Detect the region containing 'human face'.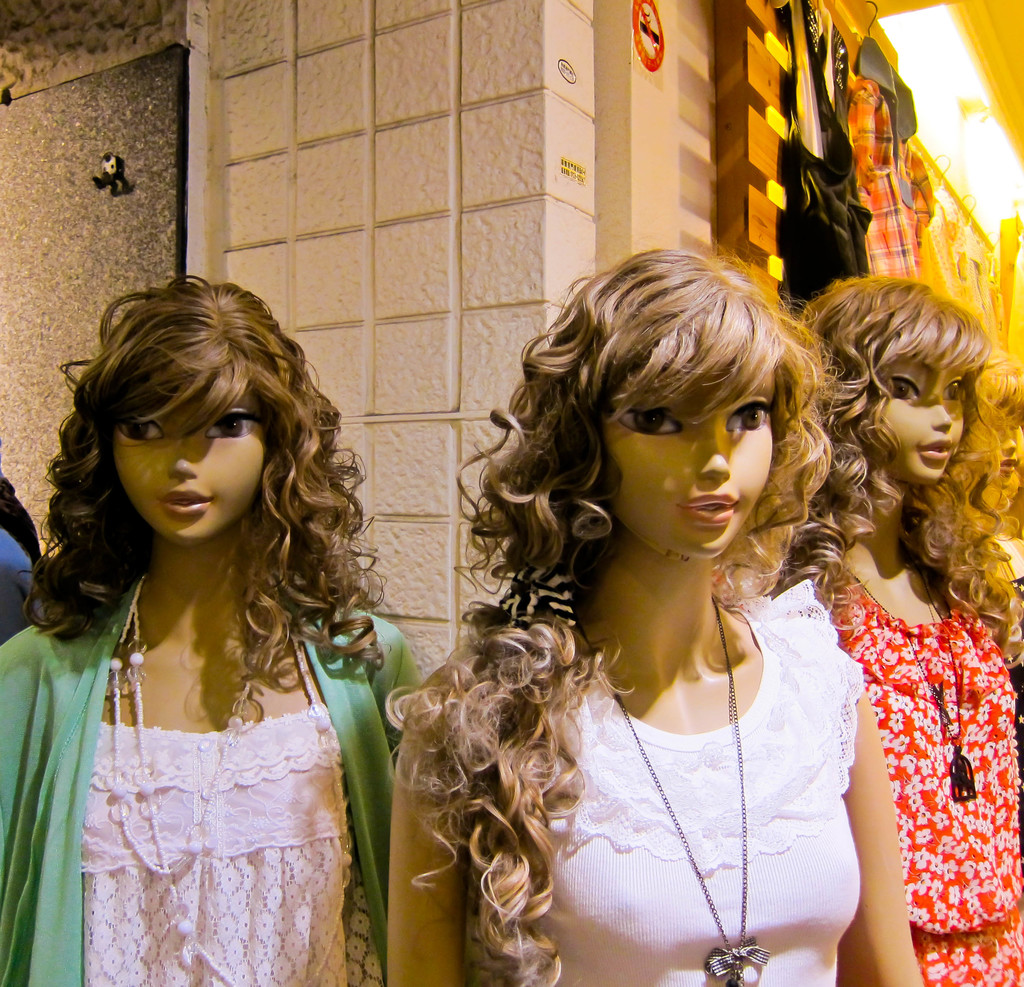
detection(600, 358, 770, 564).
